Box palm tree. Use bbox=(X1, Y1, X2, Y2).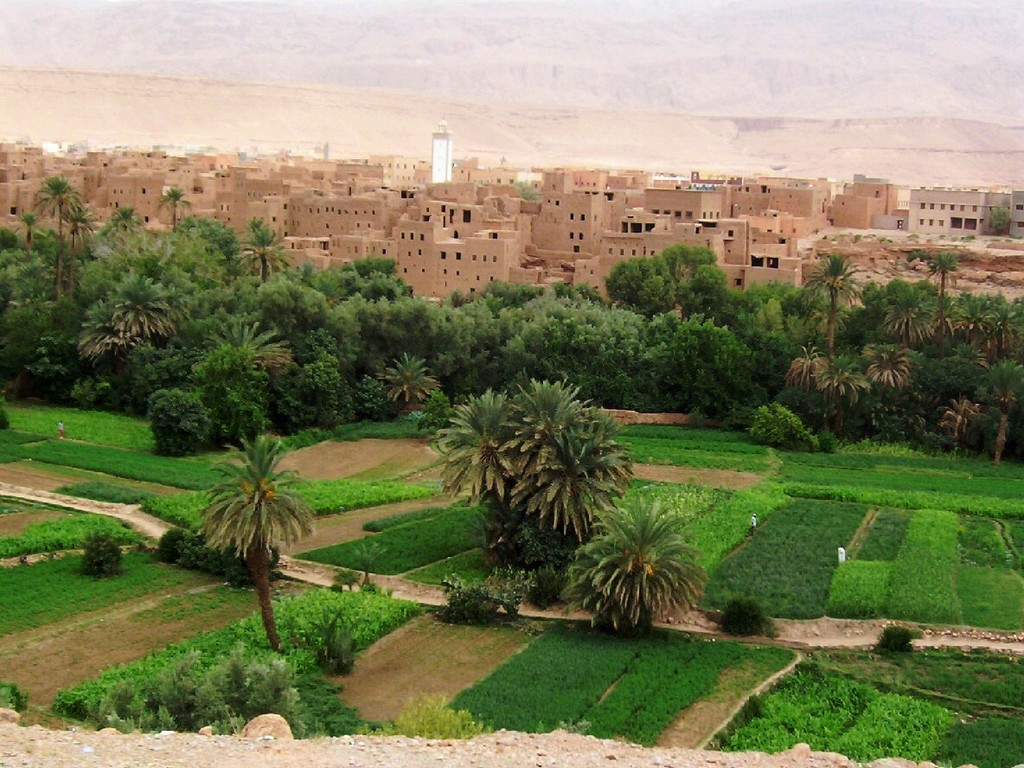
bbox=(519, 367, 567, 539).
